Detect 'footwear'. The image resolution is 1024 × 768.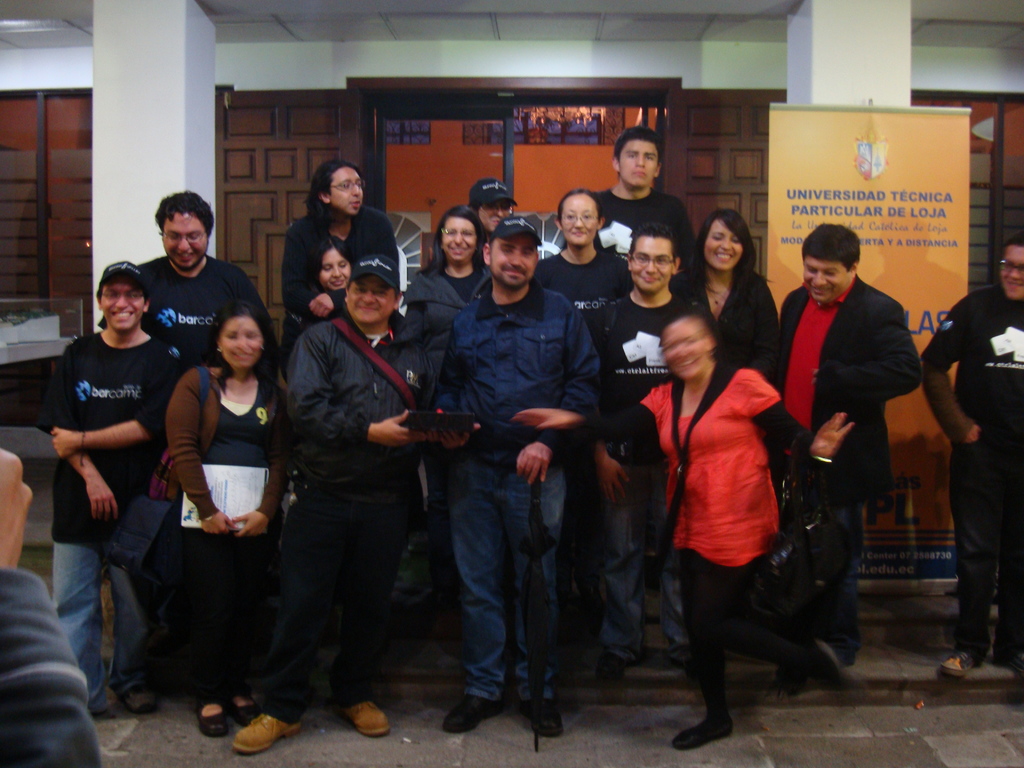
669/712/734/747.
